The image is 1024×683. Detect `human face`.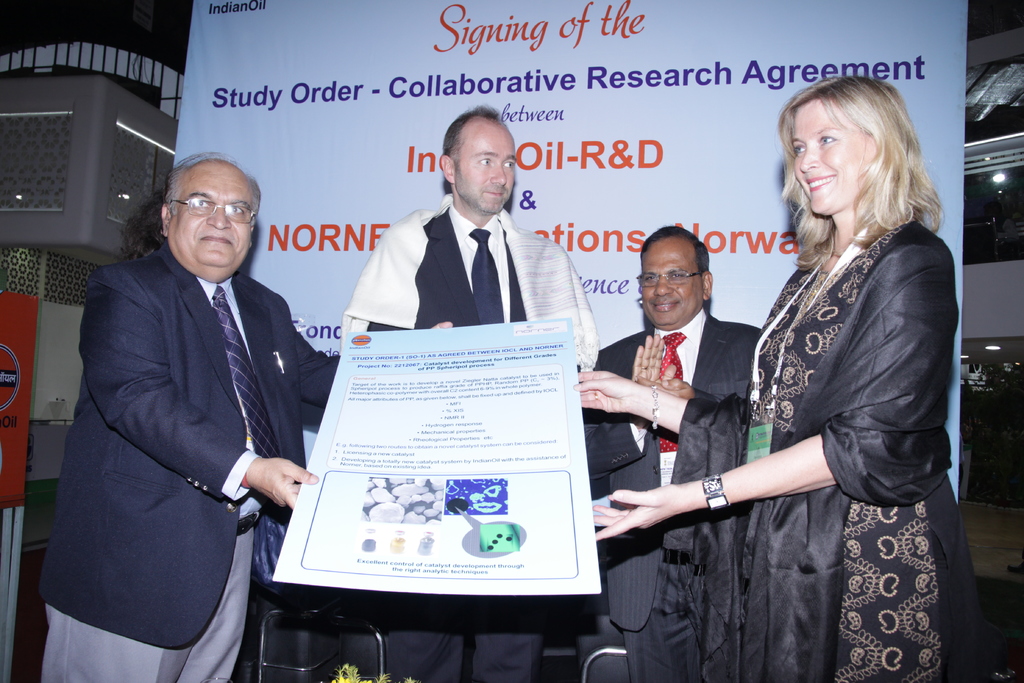
Detection: bbox(177, 169, 252, 263).
